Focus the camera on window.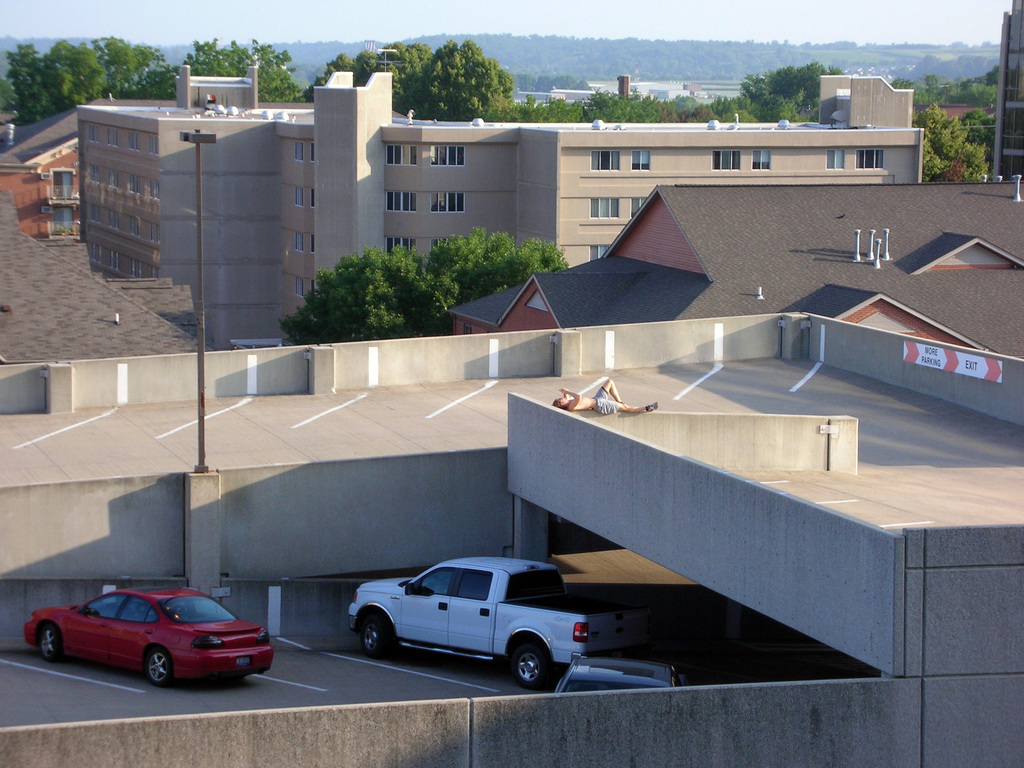
Focus region: Rect(148, 179, 160, 202).
